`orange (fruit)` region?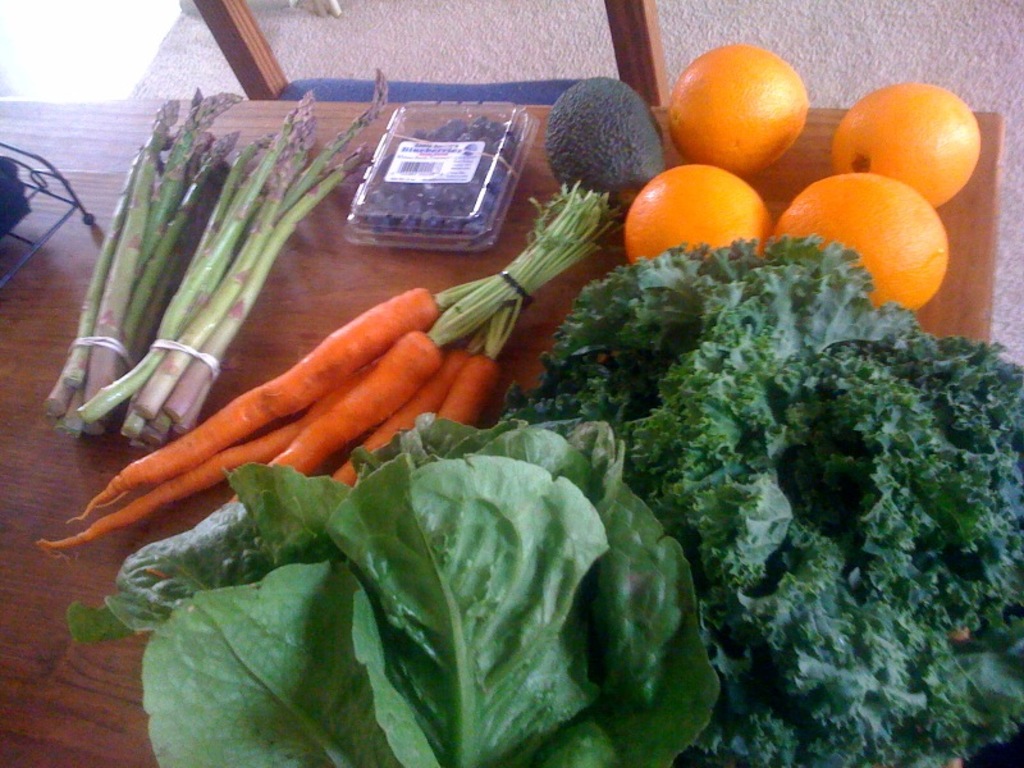
(x1=831, y1=86, x2=986, y2=211)
